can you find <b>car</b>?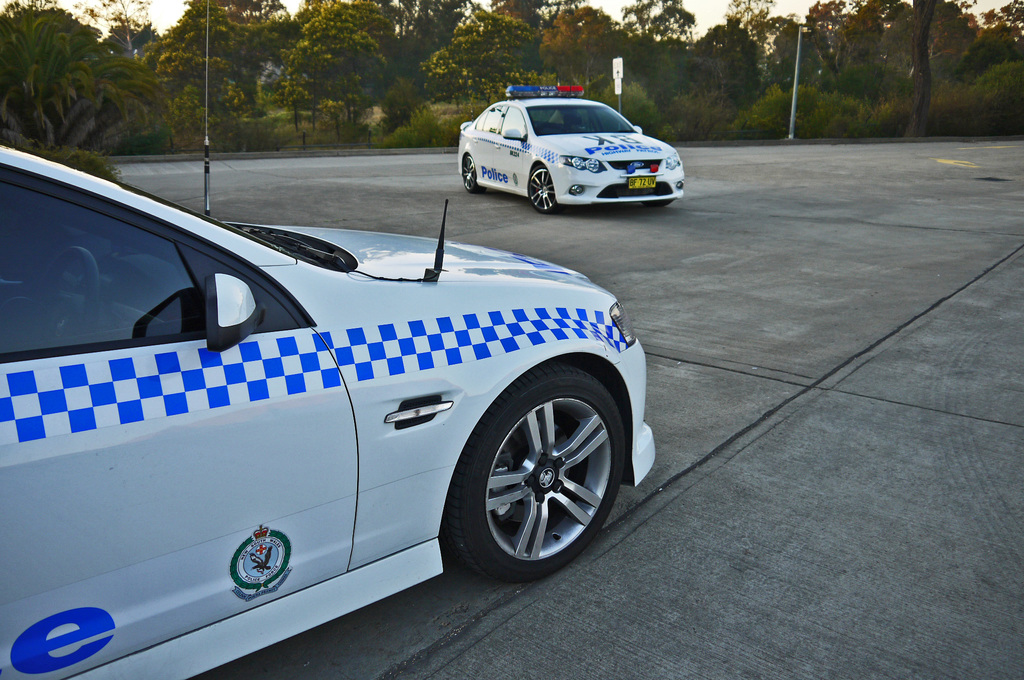
Yes, bounding box: bbox=[460, 83, 684, 211].
